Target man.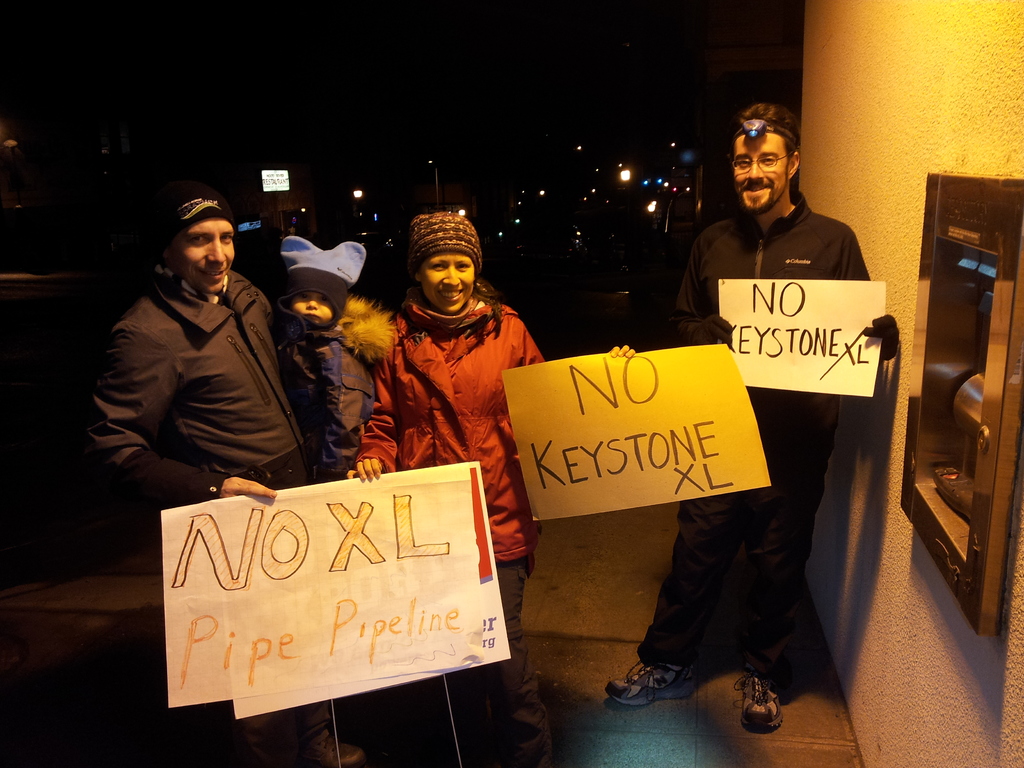
Target region: [x1=600, y1=97, x2=908, y2=733].
